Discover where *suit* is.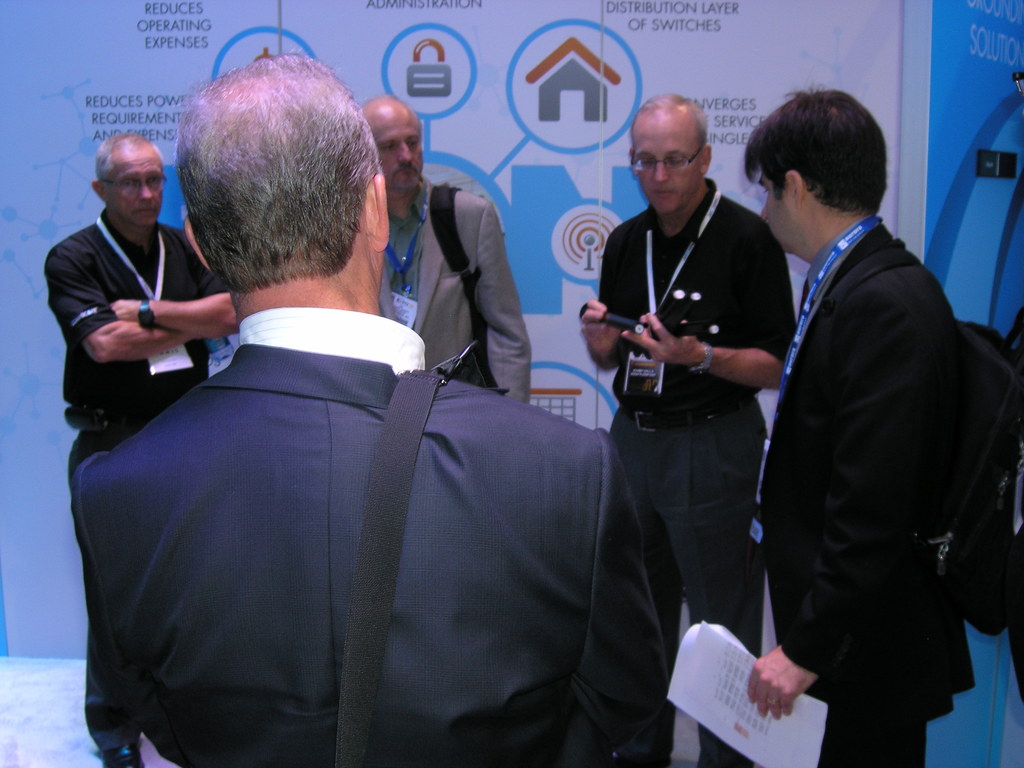
Discovered at 81:307:678:767.
